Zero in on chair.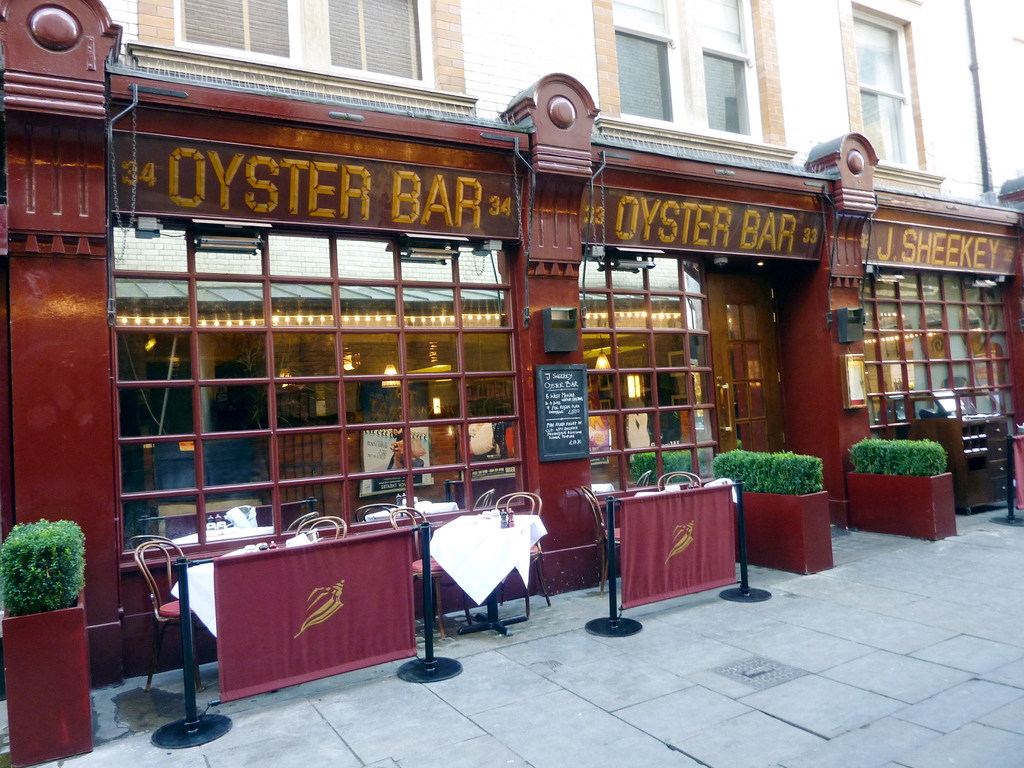
Zeroed in: {"x1": 387, "y1": 505, "x2": 451, "y2": 641}.
